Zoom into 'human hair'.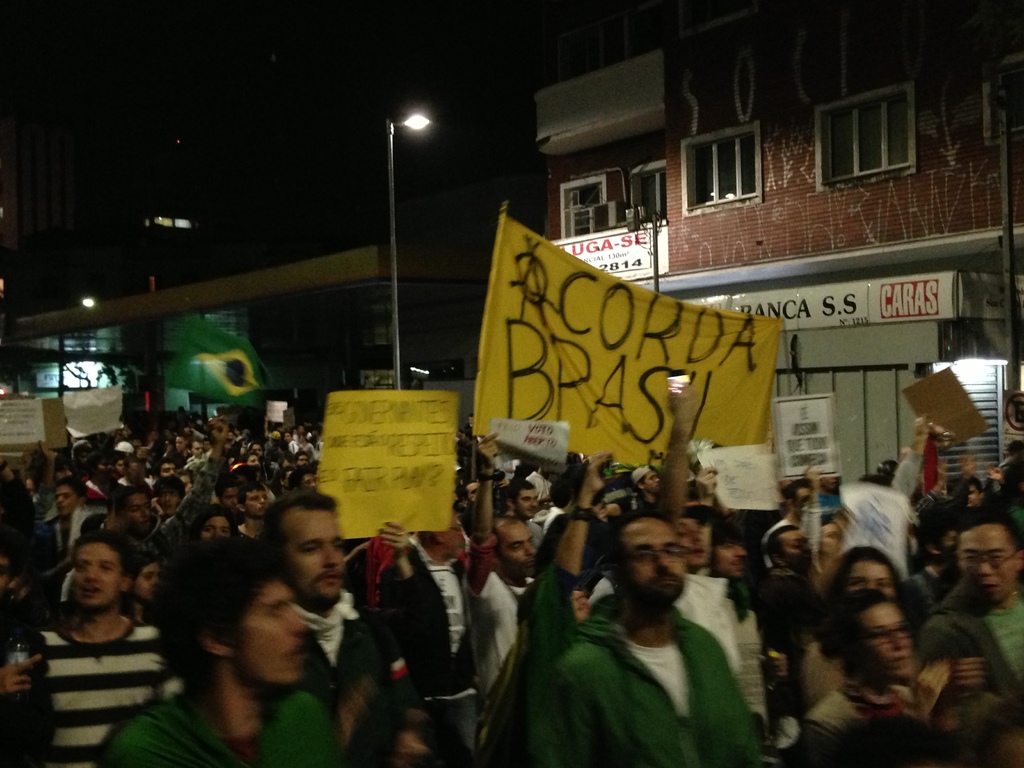
Zoom target: [822,588,893,679].
